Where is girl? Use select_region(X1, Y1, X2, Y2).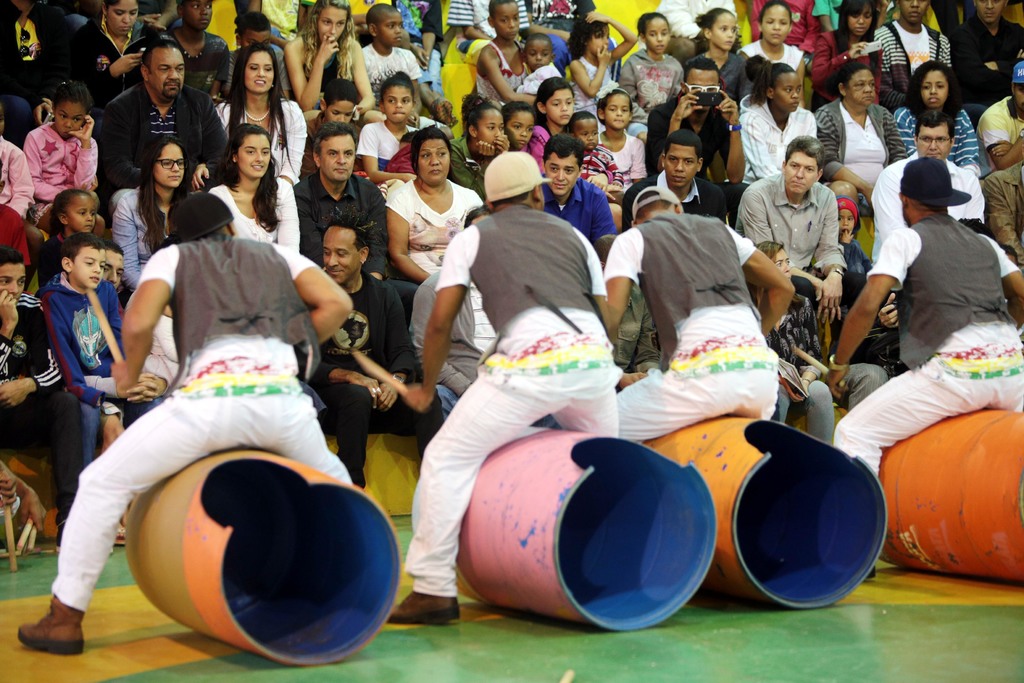
select_region(737, 58, 817, 188).
